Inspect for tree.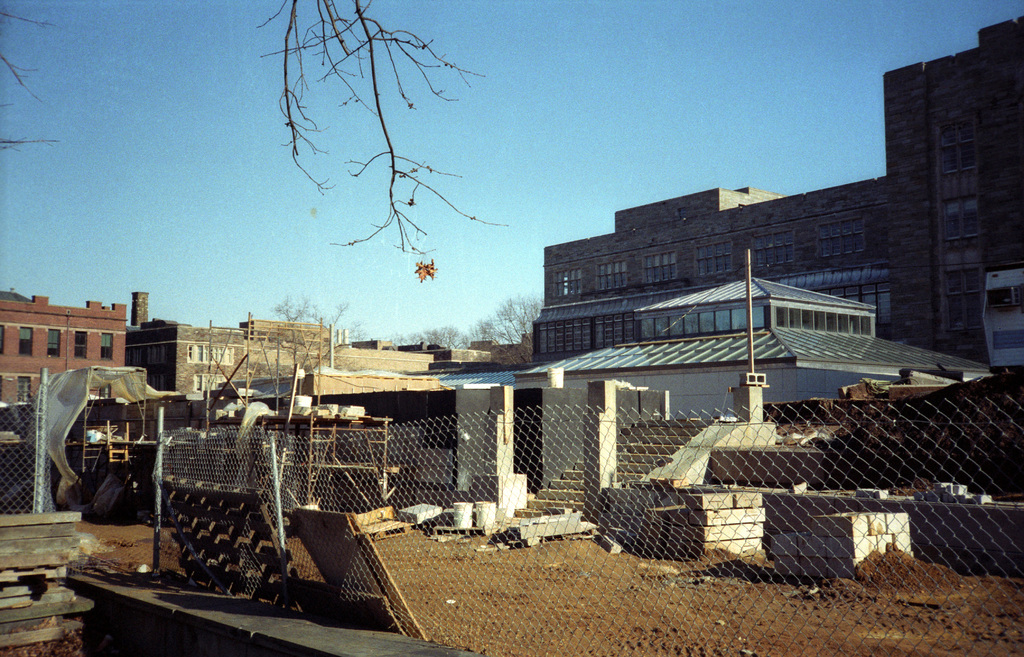
Inspection: 474:299:547:365.
